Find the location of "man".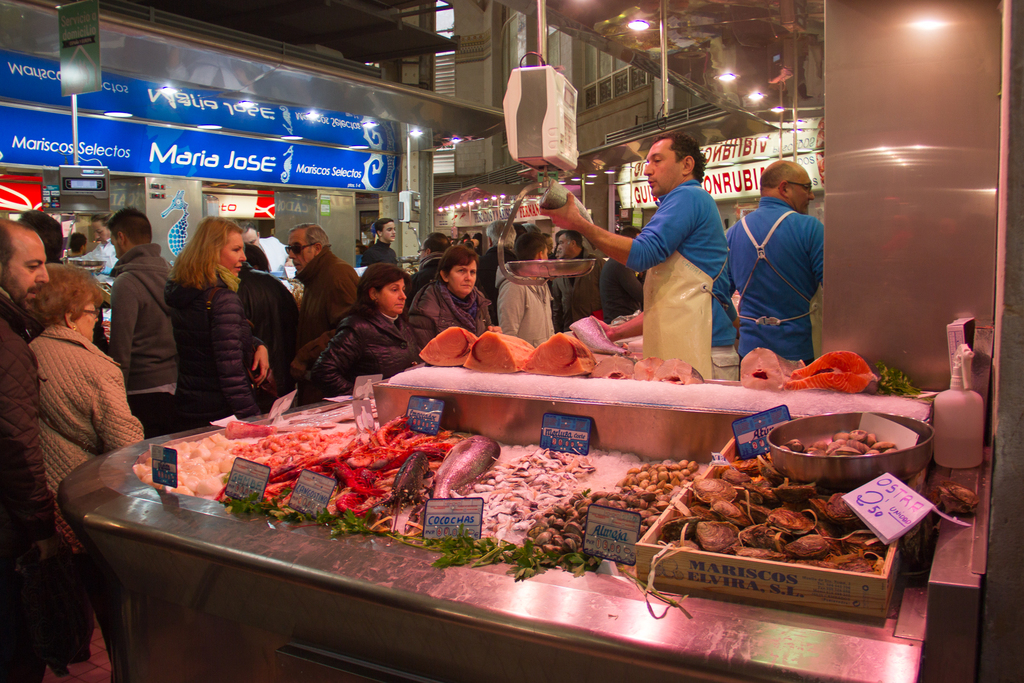
Location: box(530, 138, 728, 386).
